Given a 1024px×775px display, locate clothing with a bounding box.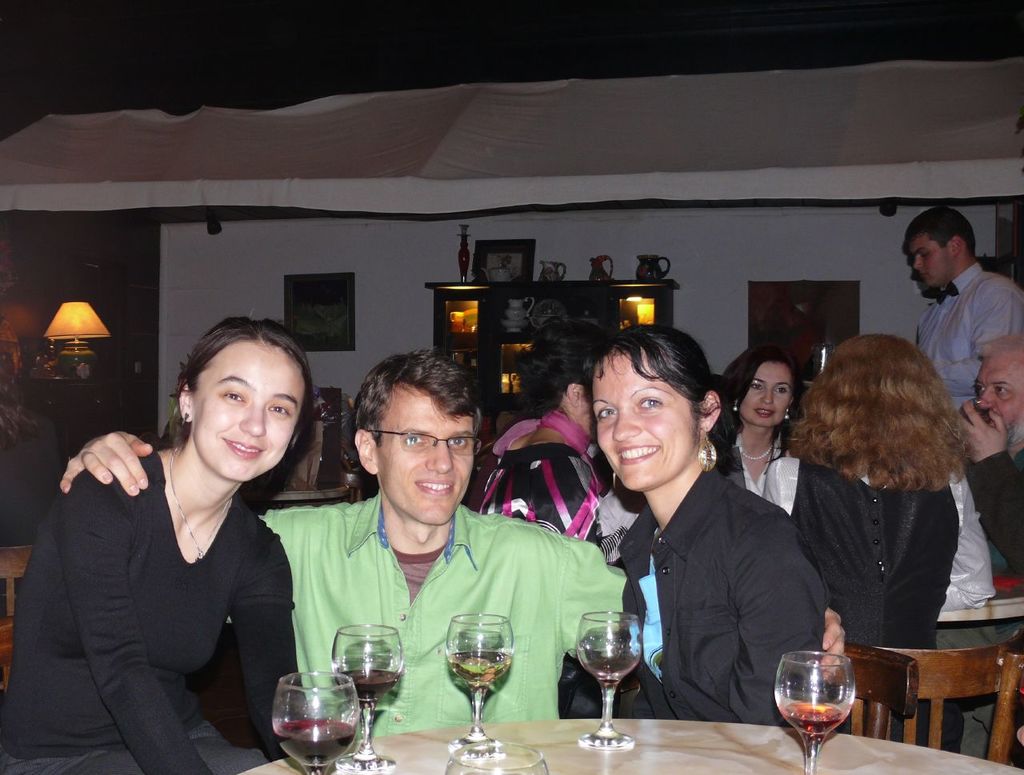
Located: region(586, 477, 861, 725).
